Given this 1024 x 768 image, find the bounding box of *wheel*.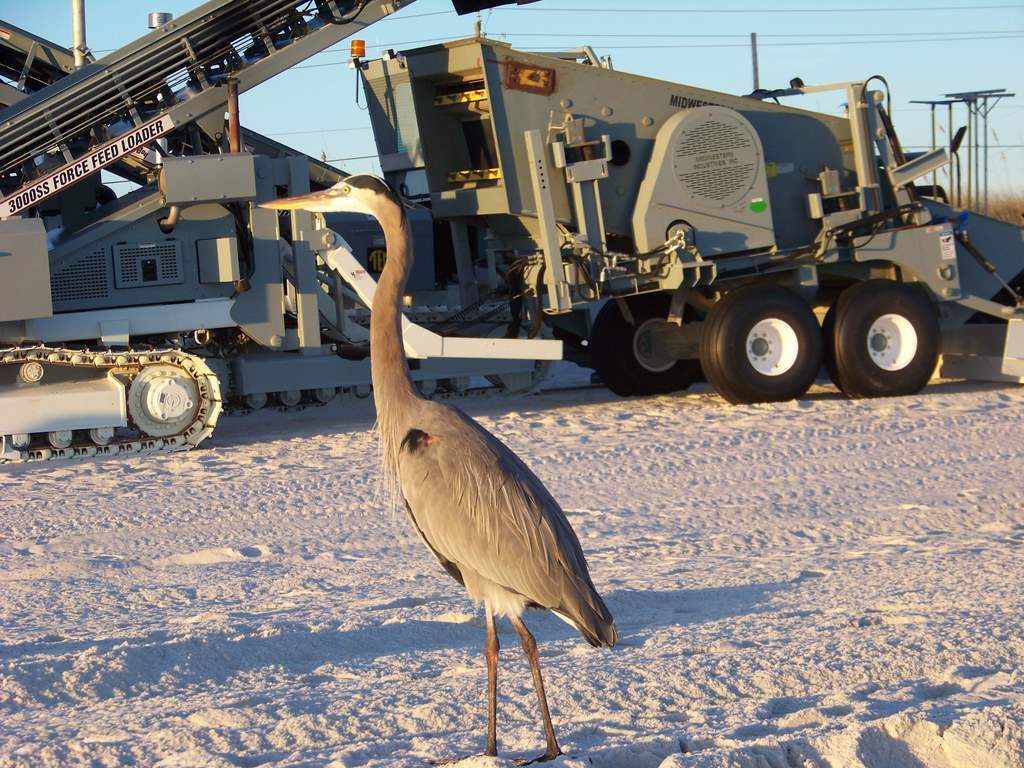
box(19, 357, 44, 383).
